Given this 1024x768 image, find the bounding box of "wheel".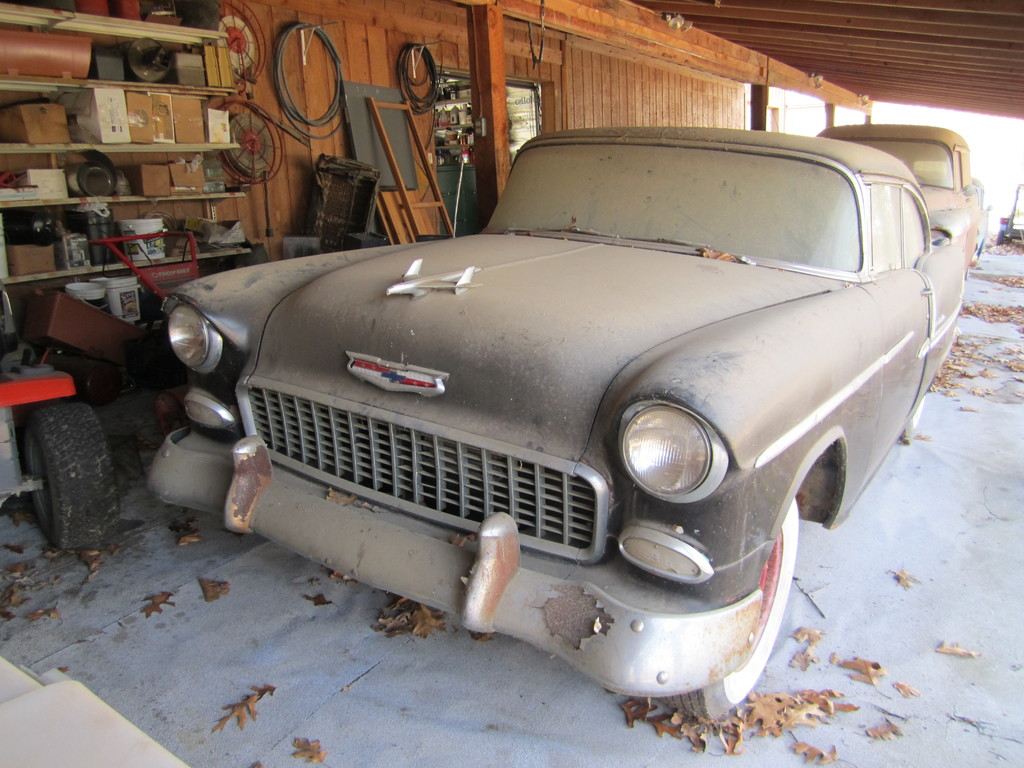
box=[658, 495, 801, 725].
